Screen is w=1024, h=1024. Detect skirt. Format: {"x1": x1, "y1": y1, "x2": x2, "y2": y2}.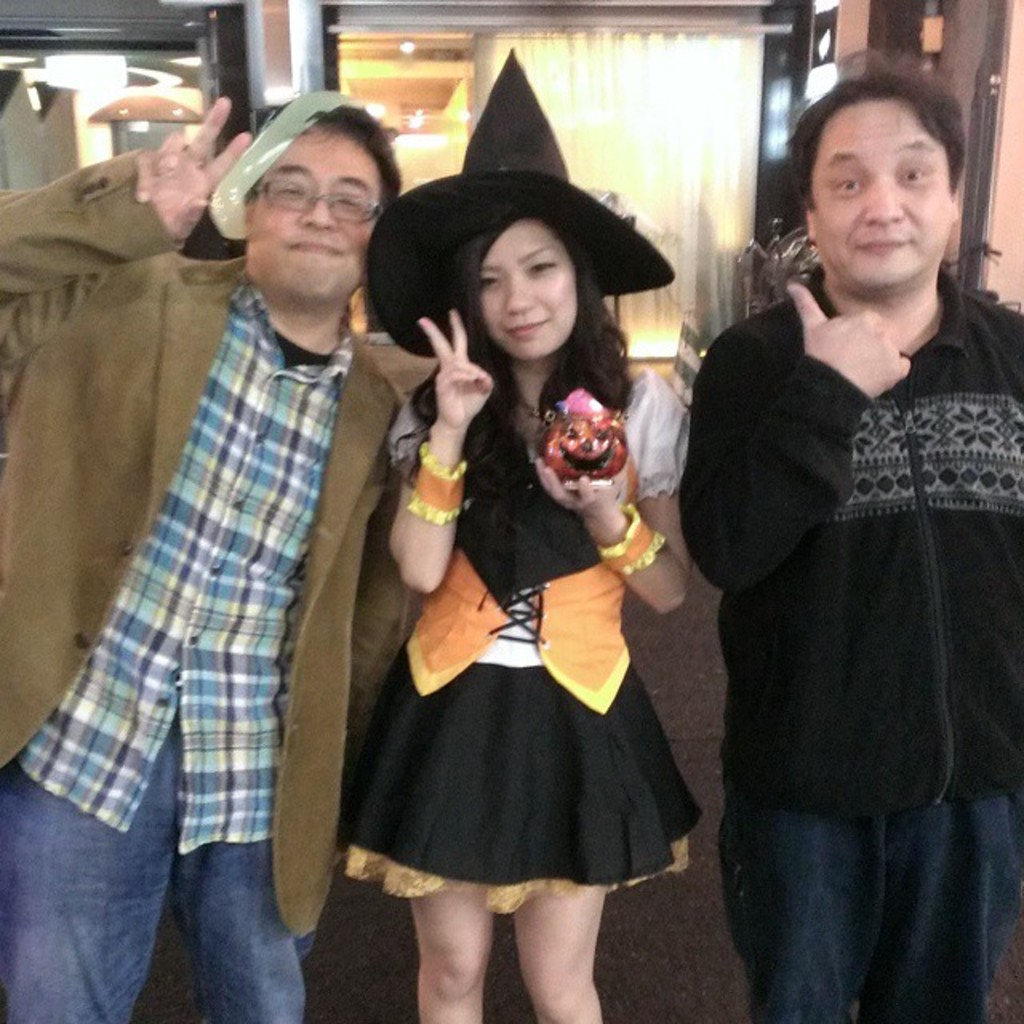
{"x1": 333, "y1": 635, "x2": 707, "y2": 910}.
